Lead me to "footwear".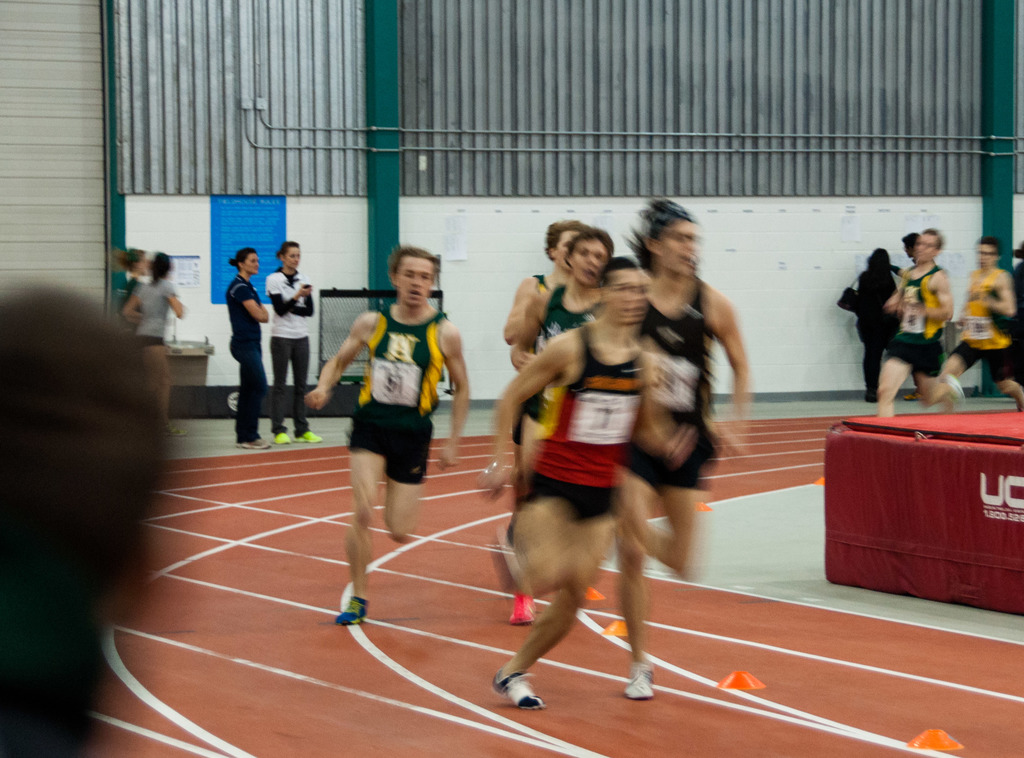
Lead to [left=237, top=435, right=275, bottom=453].
